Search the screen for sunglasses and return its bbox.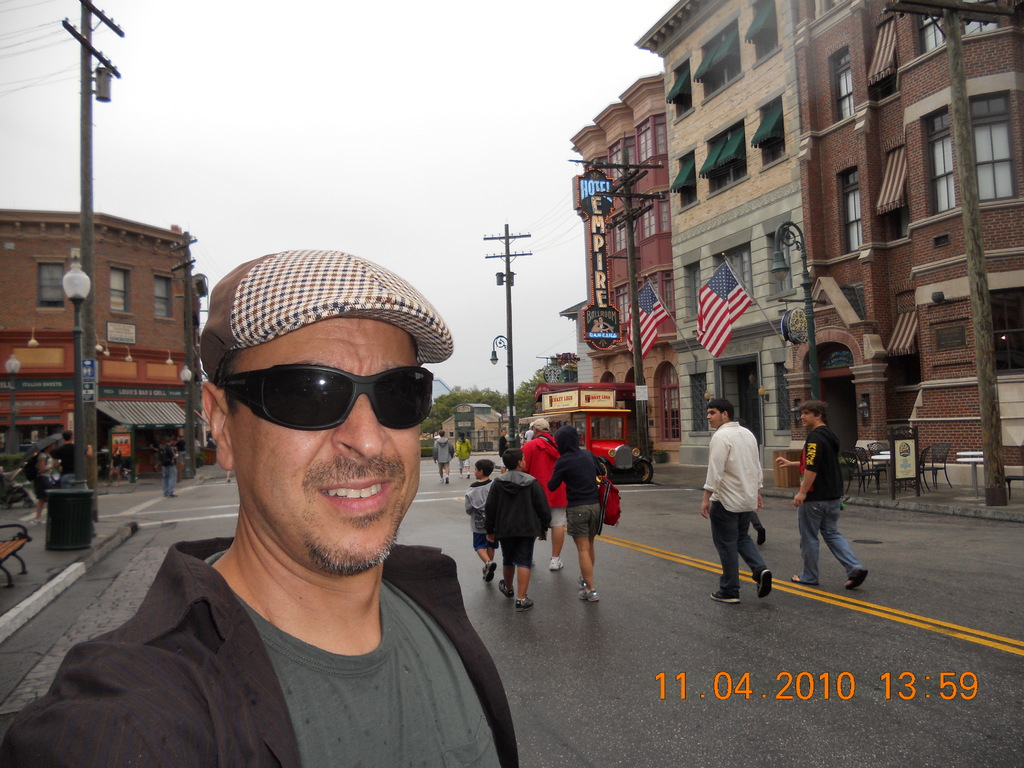
Found: [207, 360, 438, 451].
